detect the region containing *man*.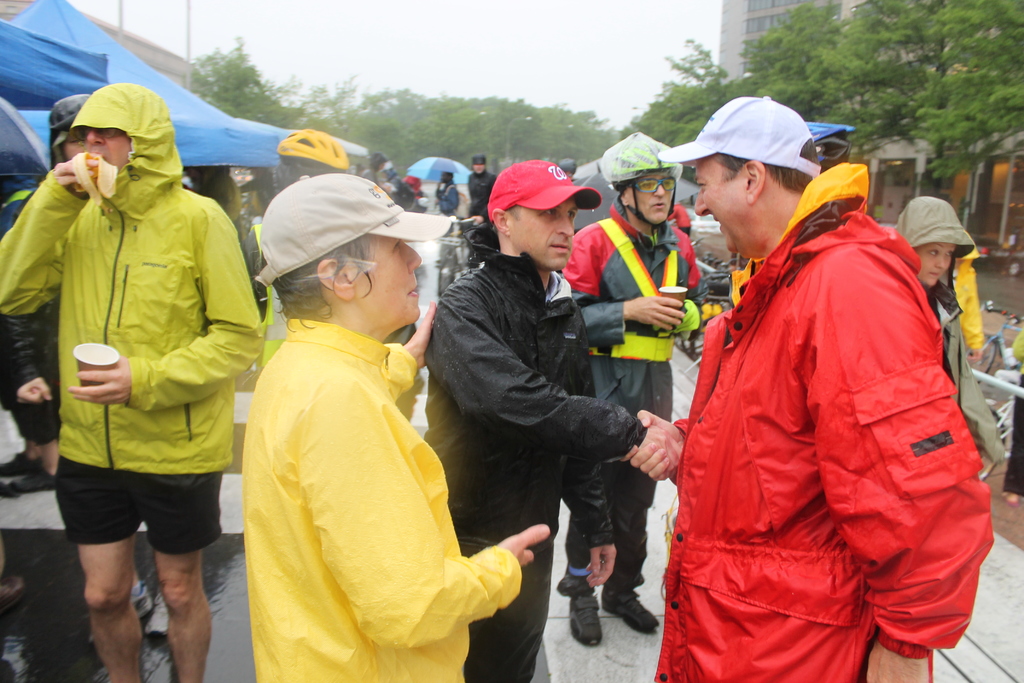
561/138/710/640.
